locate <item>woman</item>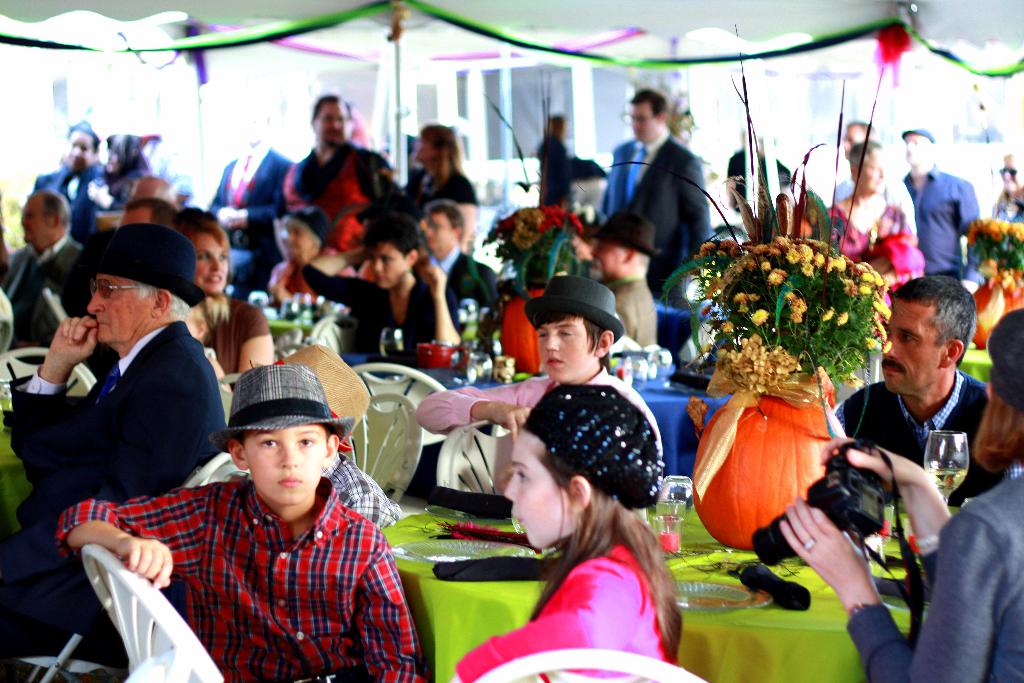
bbox=[81, 129, 158, 236]
